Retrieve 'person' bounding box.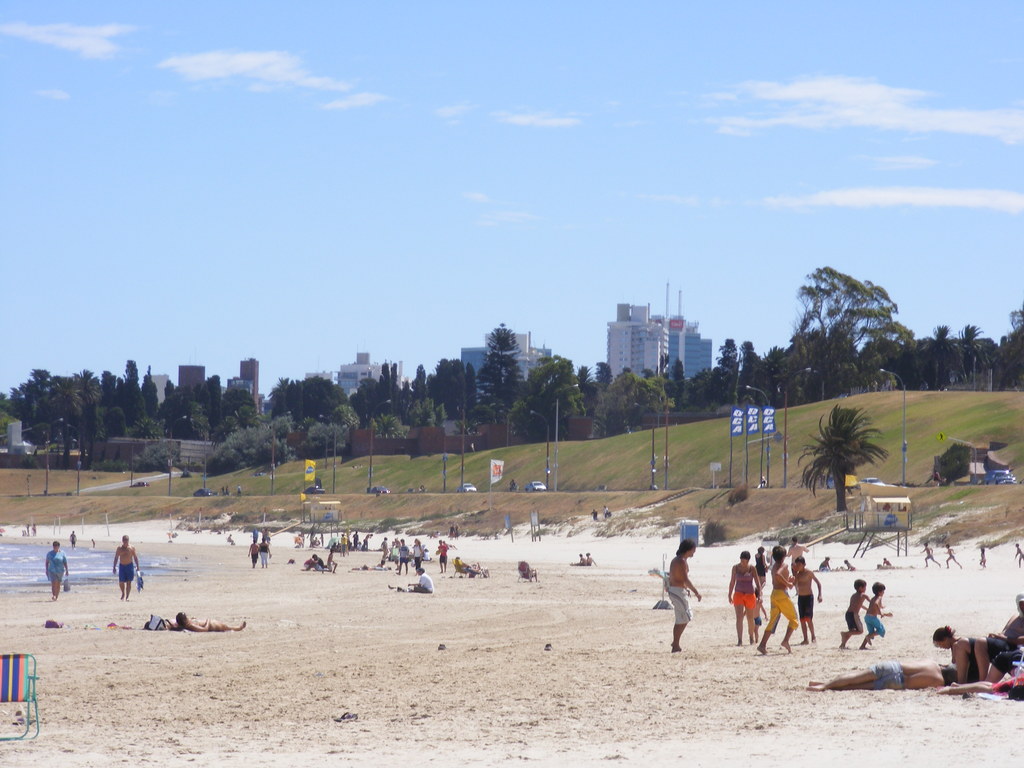
Bounding box: [x1=756, y1=474, x2=764, y2=488].
